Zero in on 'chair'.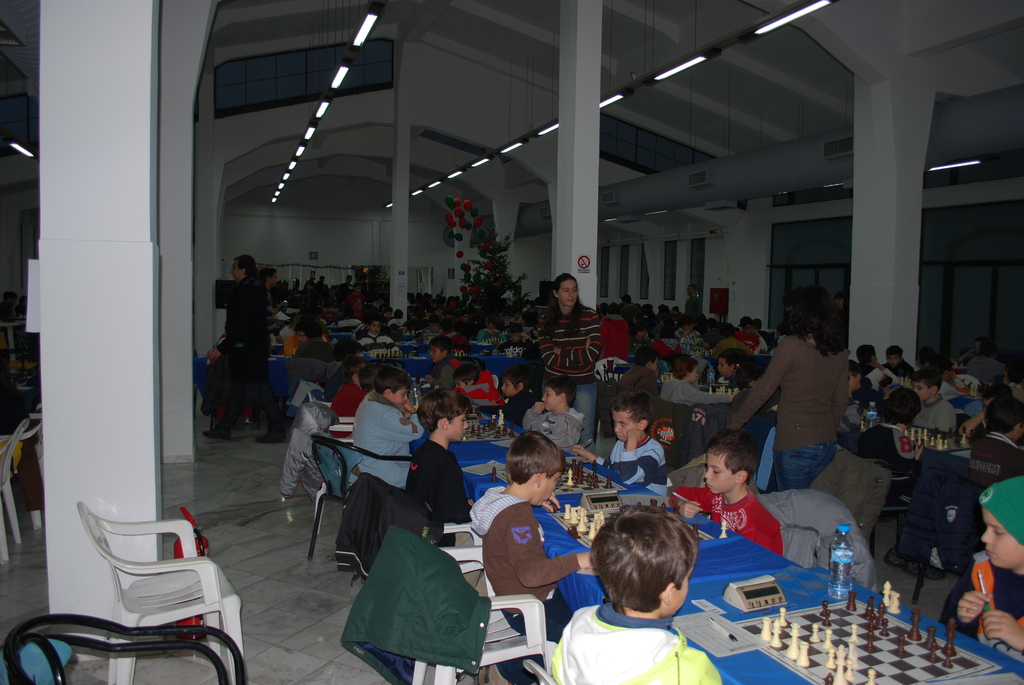
Zeroed in: crop(0, 416, 37, 558).
